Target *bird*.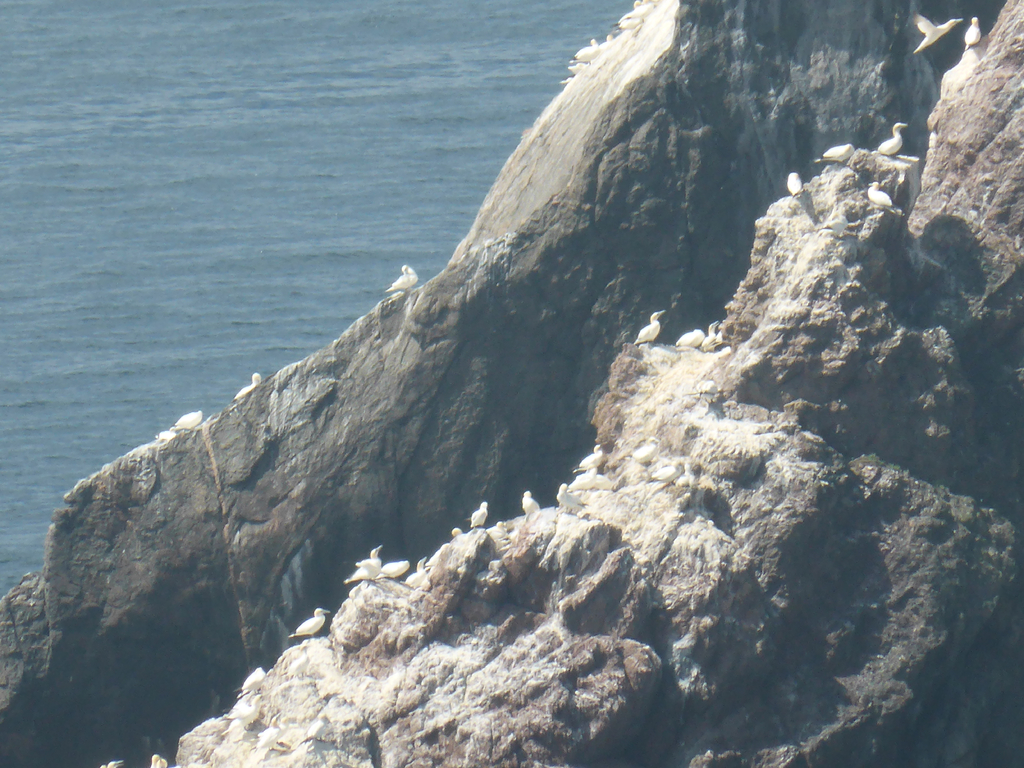
Target region: 346, 547, 381, 582.
